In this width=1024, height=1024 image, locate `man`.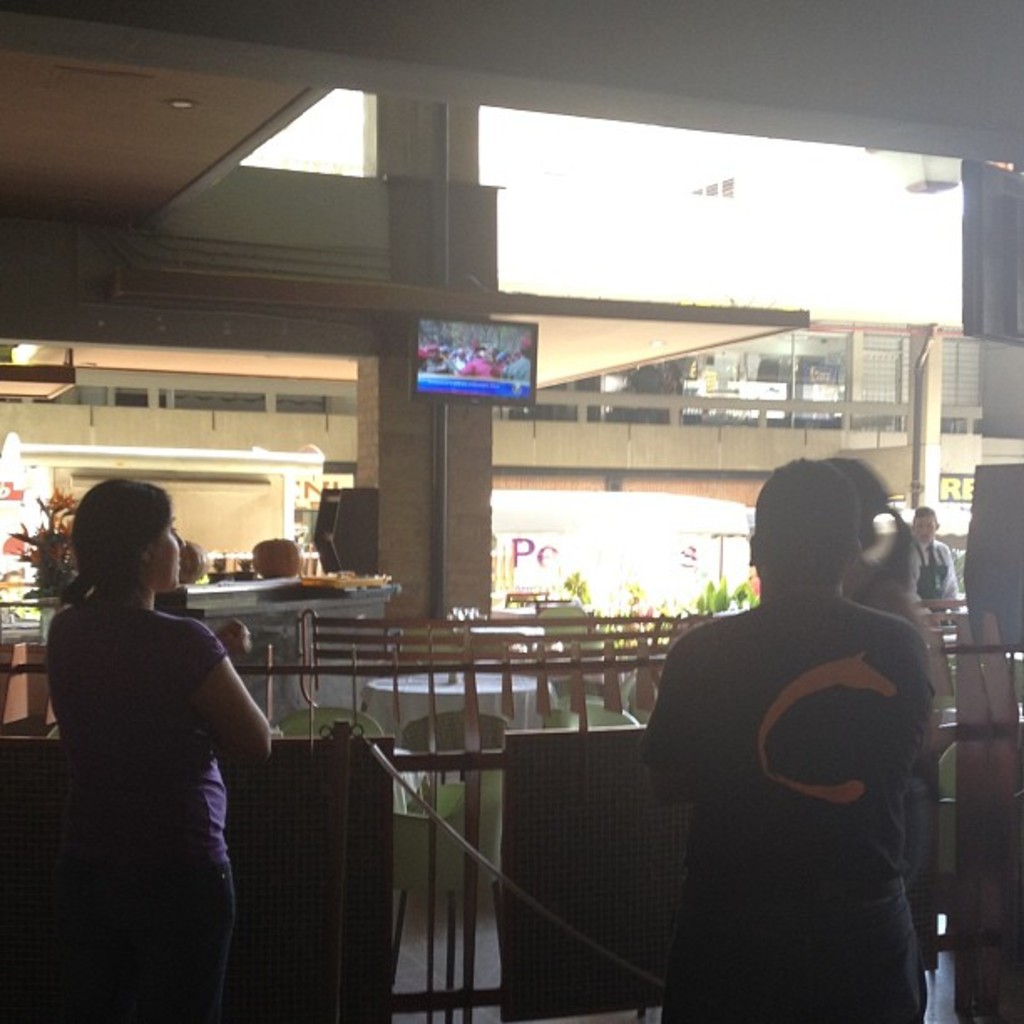
Bounding box: [x1=907, y1=507, x2=965, y2=624].
